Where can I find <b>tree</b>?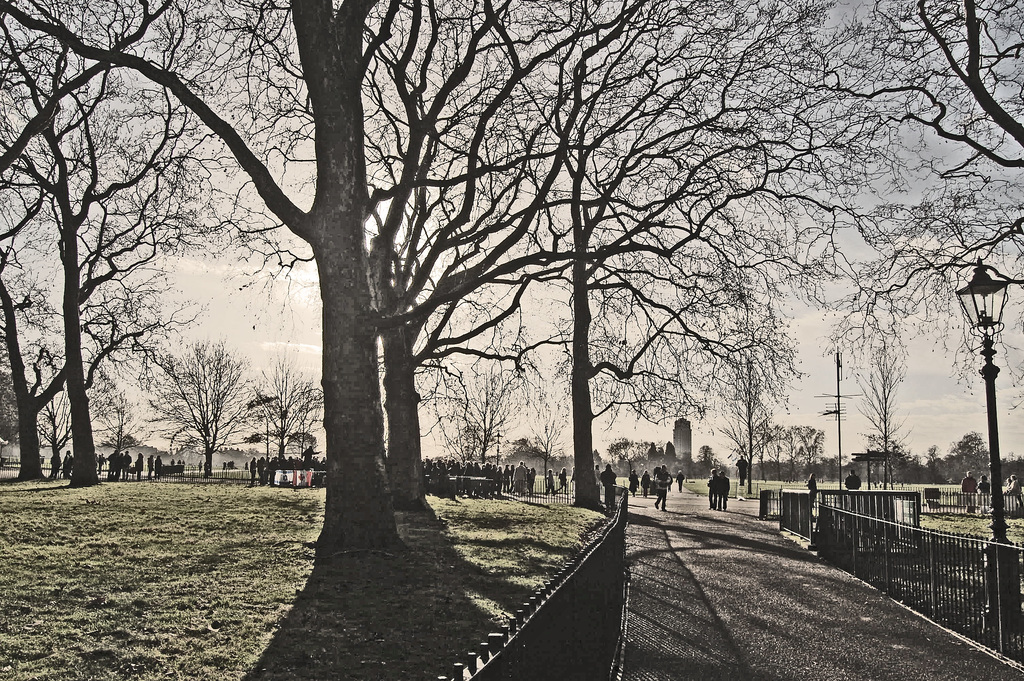
You can find it at left=26, top=392, right=70, bottom=470.
